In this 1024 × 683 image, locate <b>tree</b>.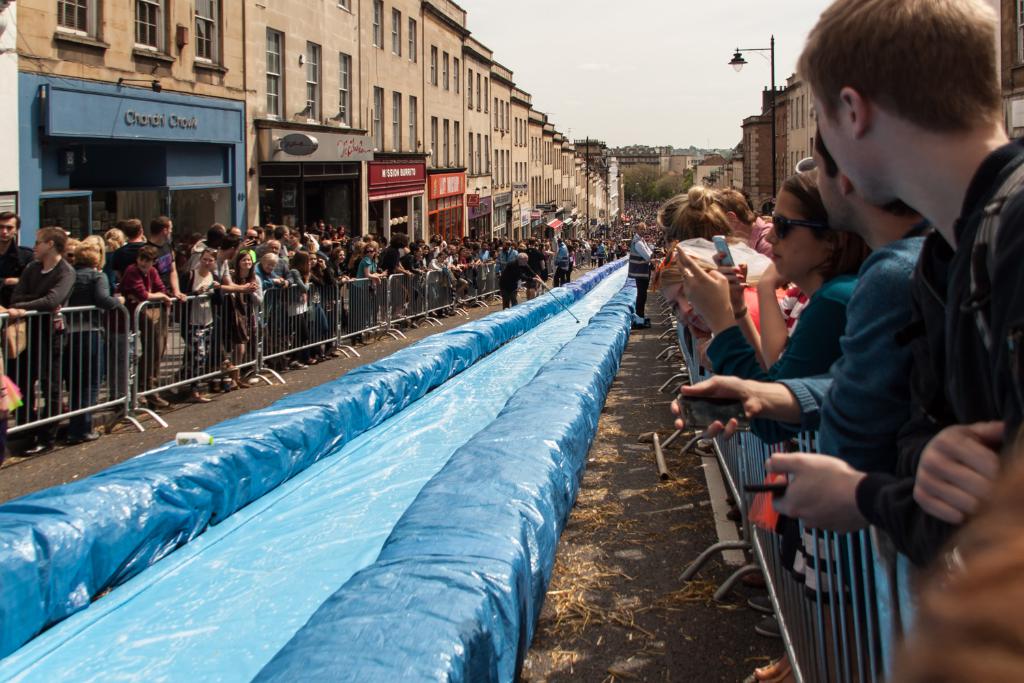
Bounding box: crop(614, 157, 694, 208).
